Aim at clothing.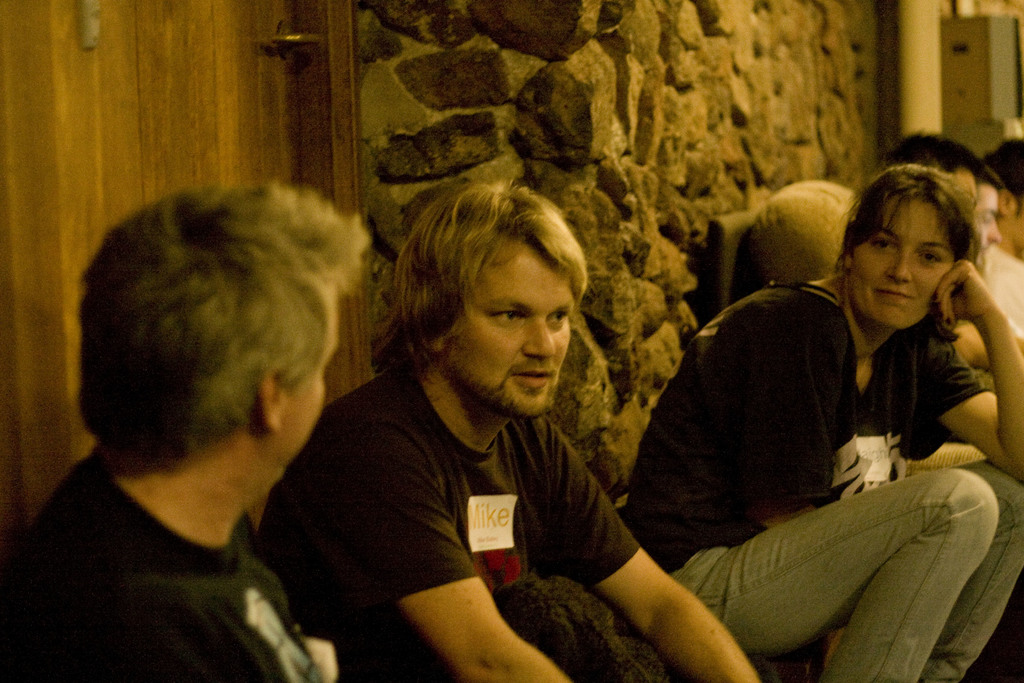
Aimed at locate(607, 294, 1020, 682).
